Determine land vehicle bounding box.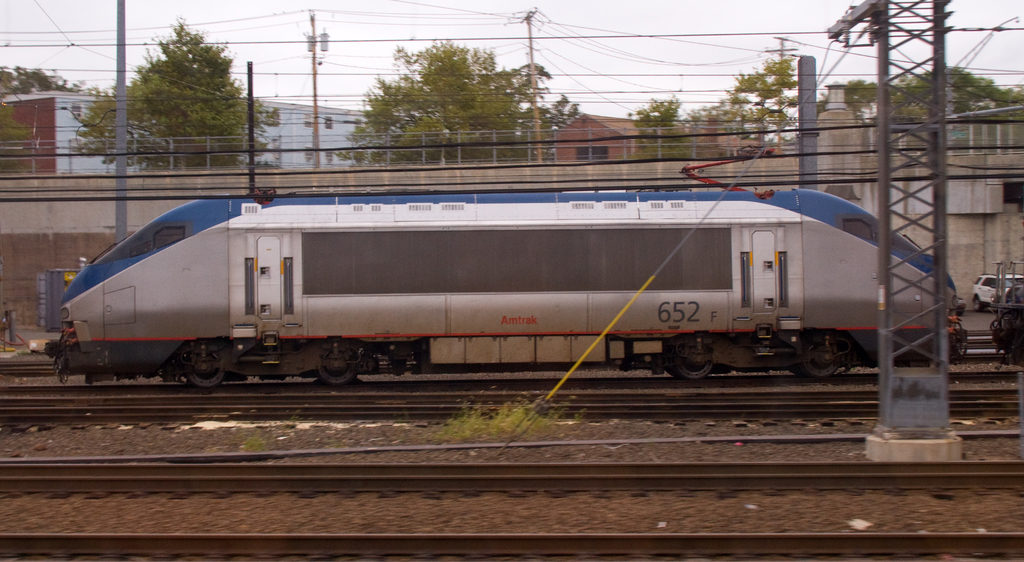
Determined: 65/157/953/407.
